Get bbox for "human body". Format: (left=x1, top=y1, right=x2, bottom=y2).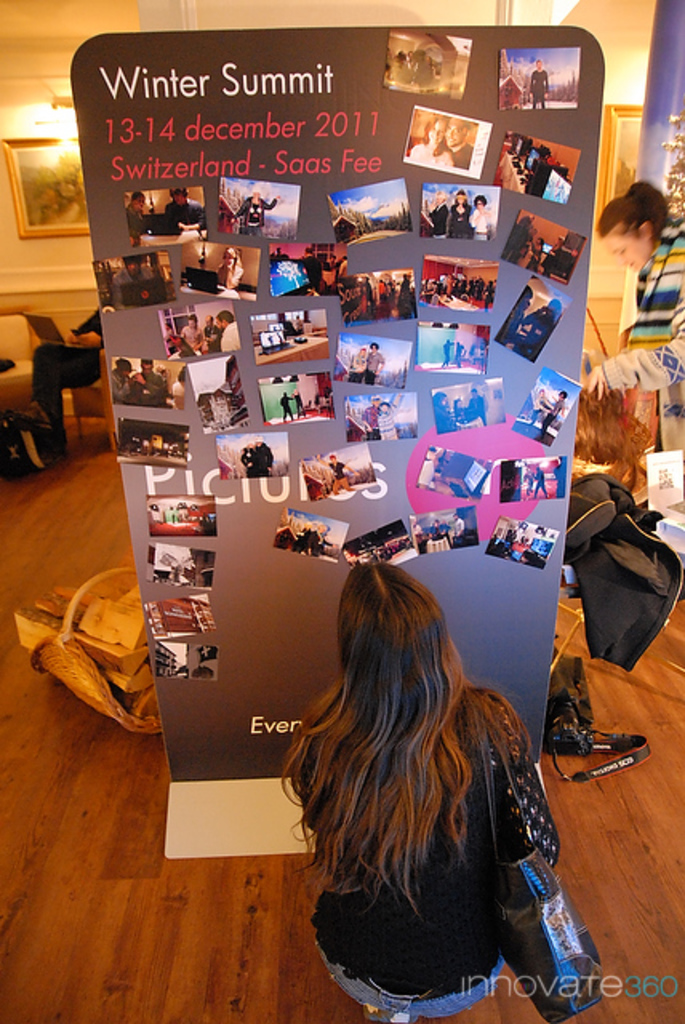
(left=267, top=563, right=567, bottom=1023).
